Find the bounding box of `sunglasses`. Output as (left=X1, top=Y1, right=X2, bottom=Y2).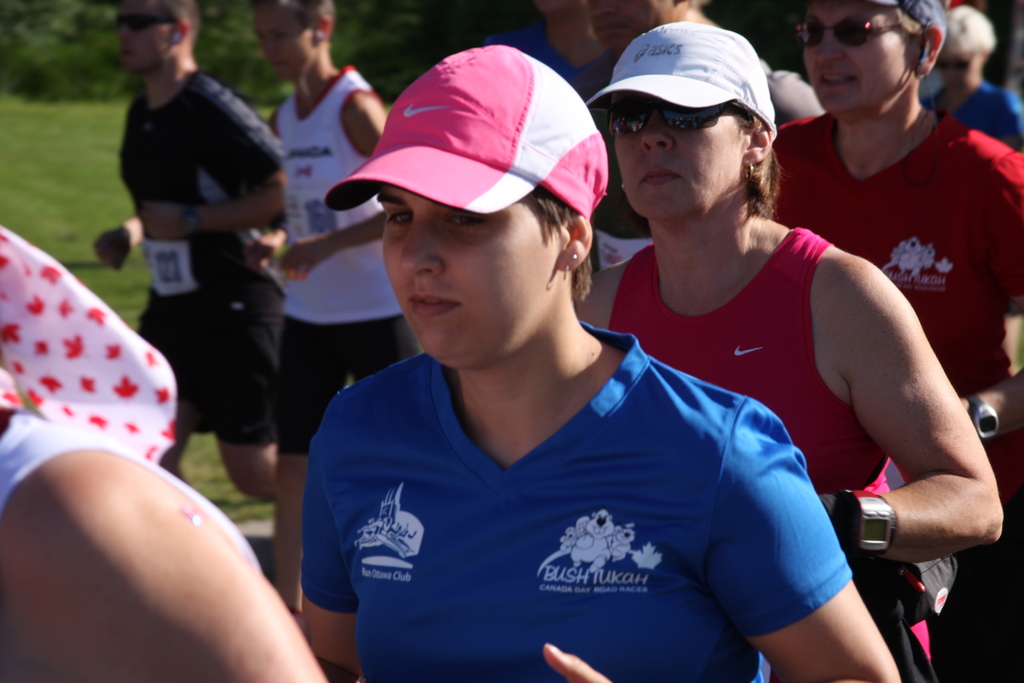
(left=115, top=10, right=177, bottom=29).
